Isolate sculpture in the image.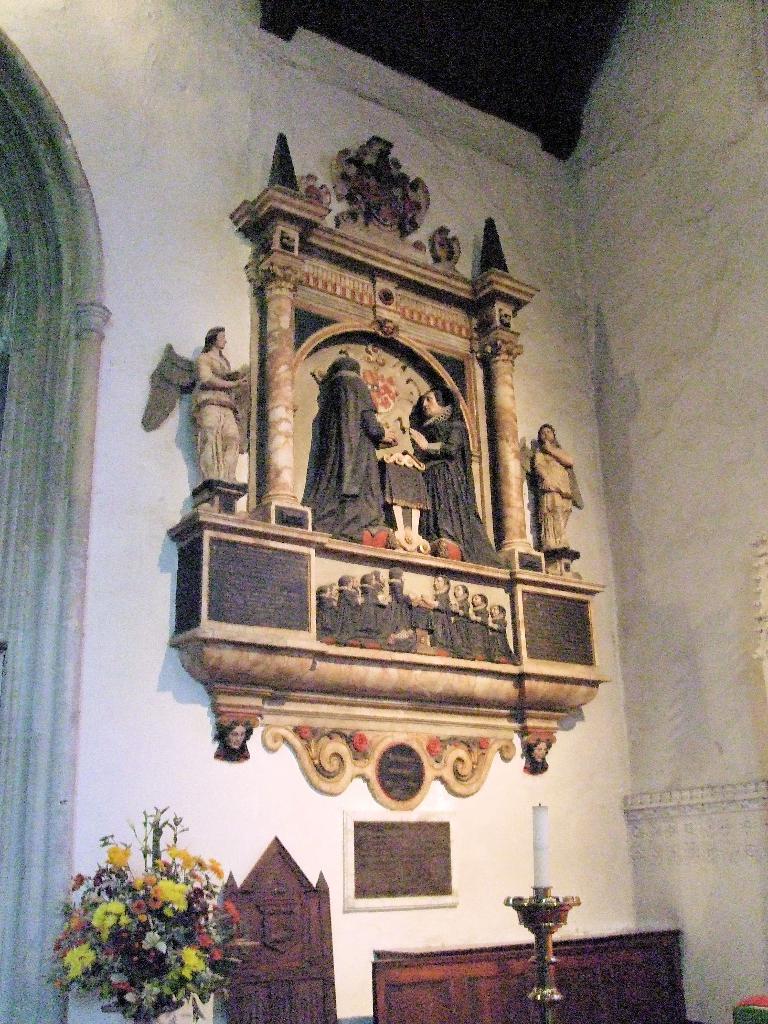
Isolated region: bbox(309, 353, 402, 531).
